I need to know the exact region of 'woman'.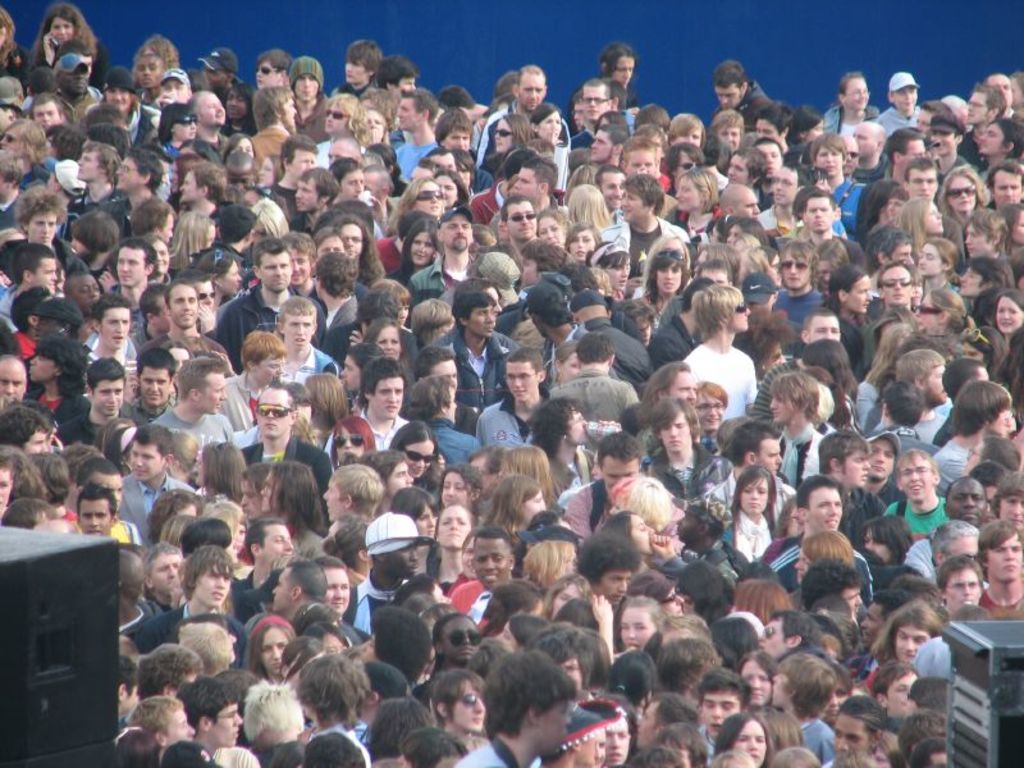
Region: (x1=329, y1=416, x2=375, y2=470).
